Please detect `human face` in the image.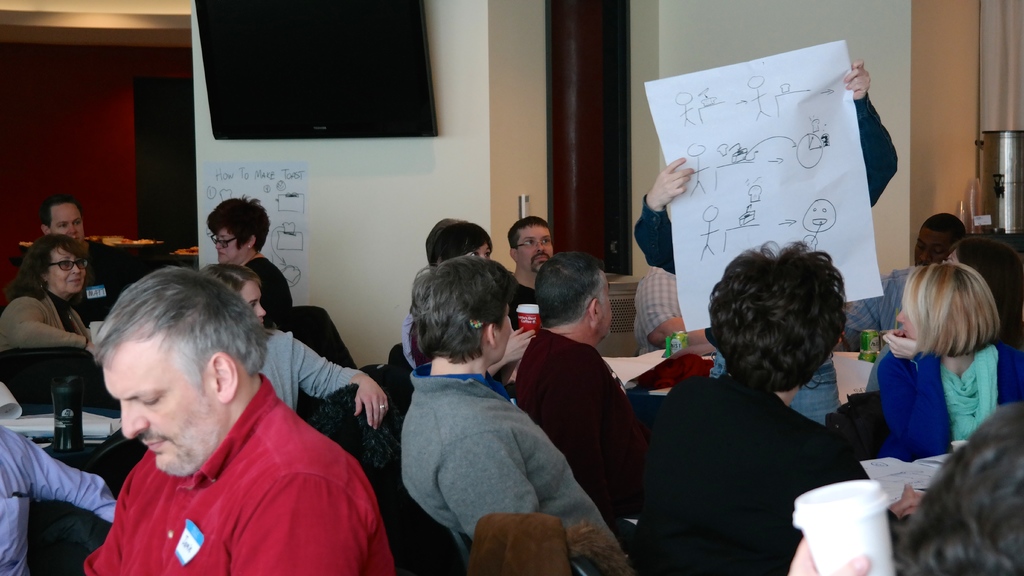
[left=516, top=220, right=558, bottom=277].
